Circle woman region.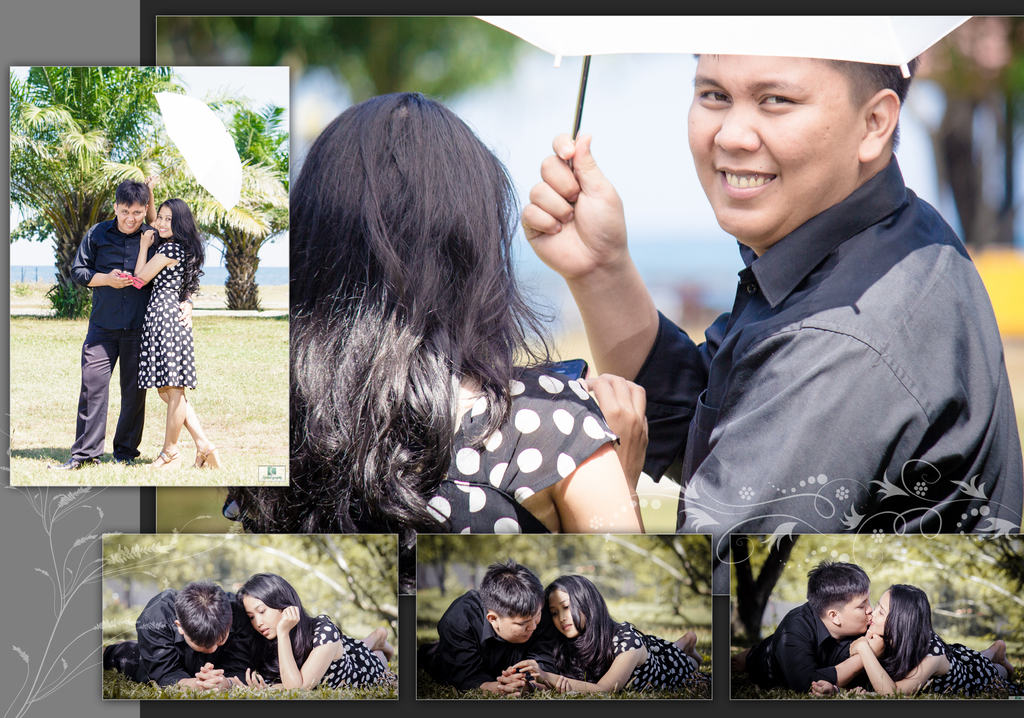
Region: crop(220, 86, 645, 537).
